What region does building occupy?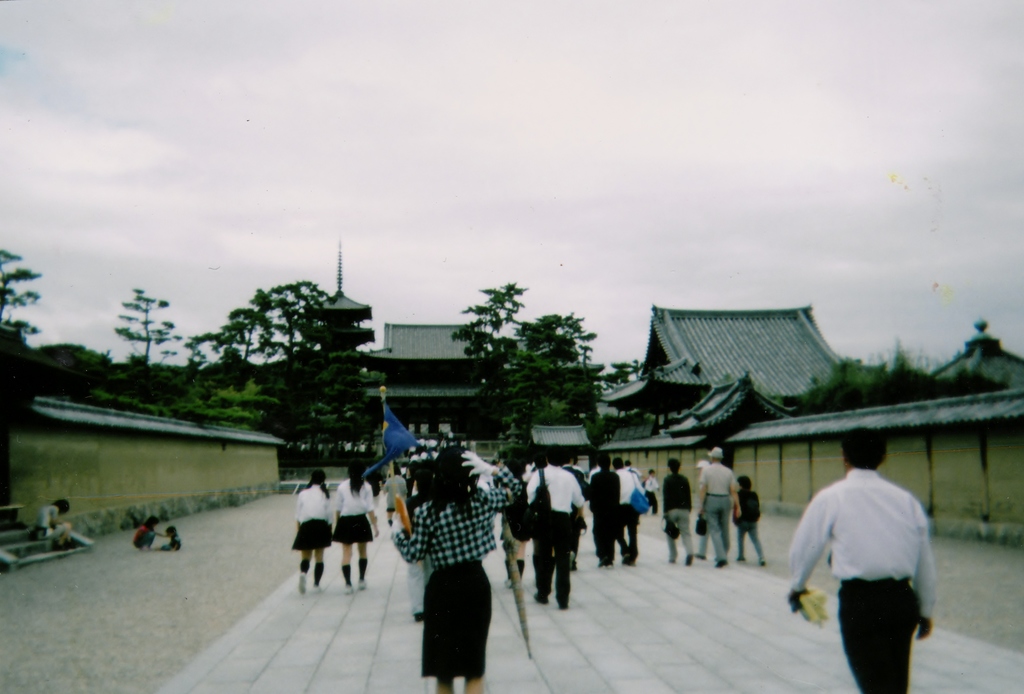
rect(607, 302, 864, 444).
